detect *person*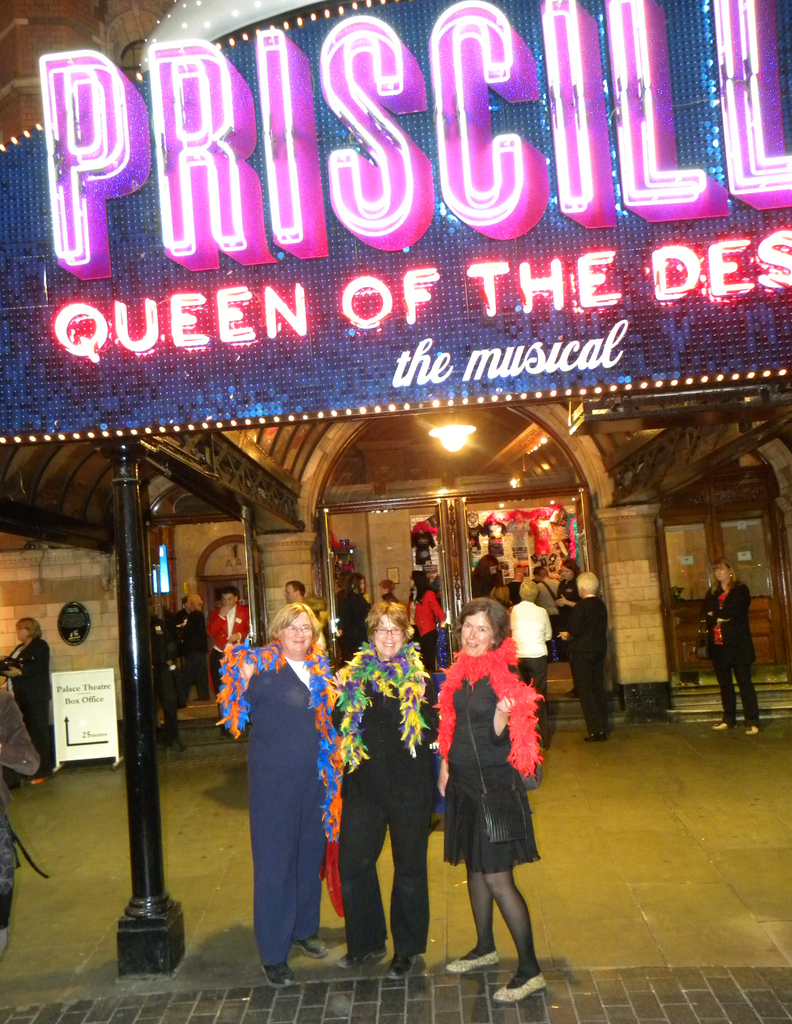
(410,584,444,664)
